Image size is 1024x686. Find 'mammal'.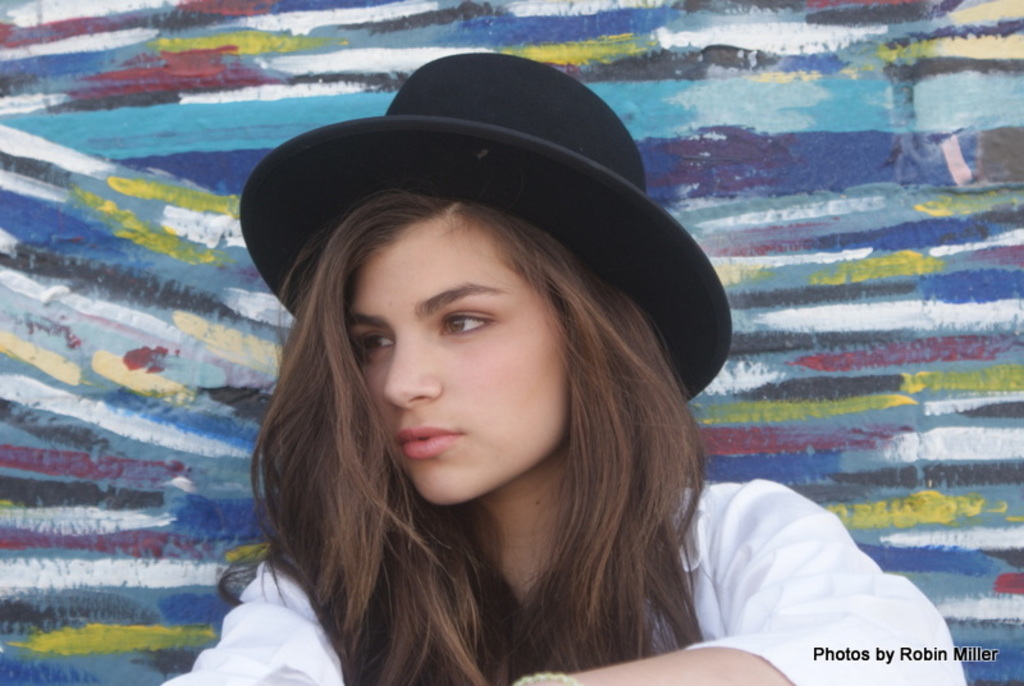
157/175/966/685.
